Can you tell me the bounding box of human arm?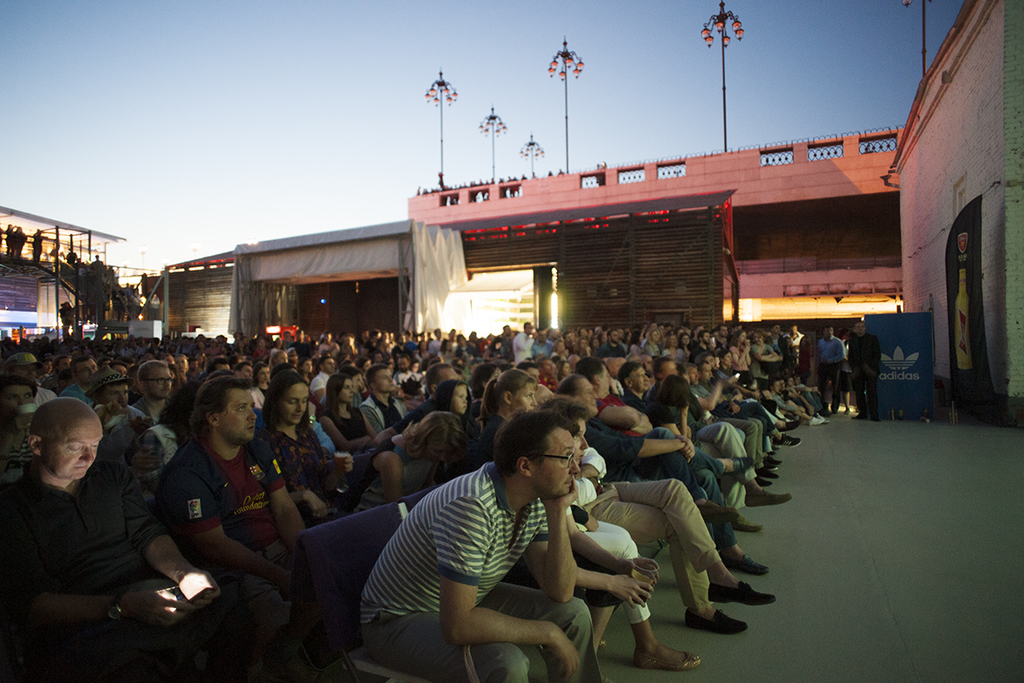
[left=679, top=432, right=695, bottom=464].
